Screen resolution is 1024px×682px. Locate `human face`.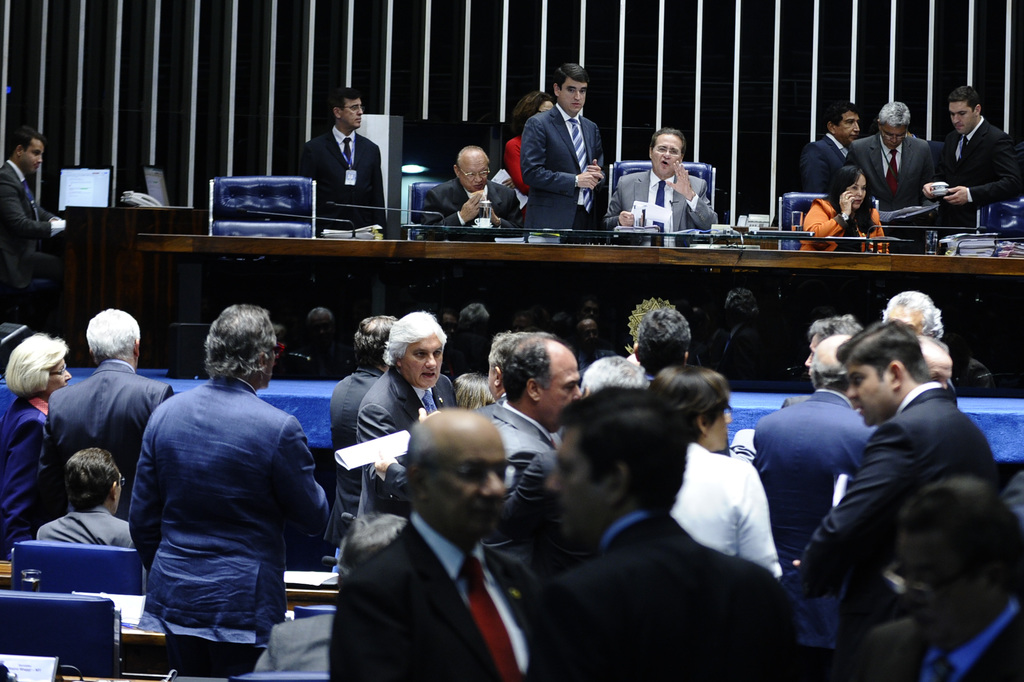
select_region(880, 126, 902, 147).
